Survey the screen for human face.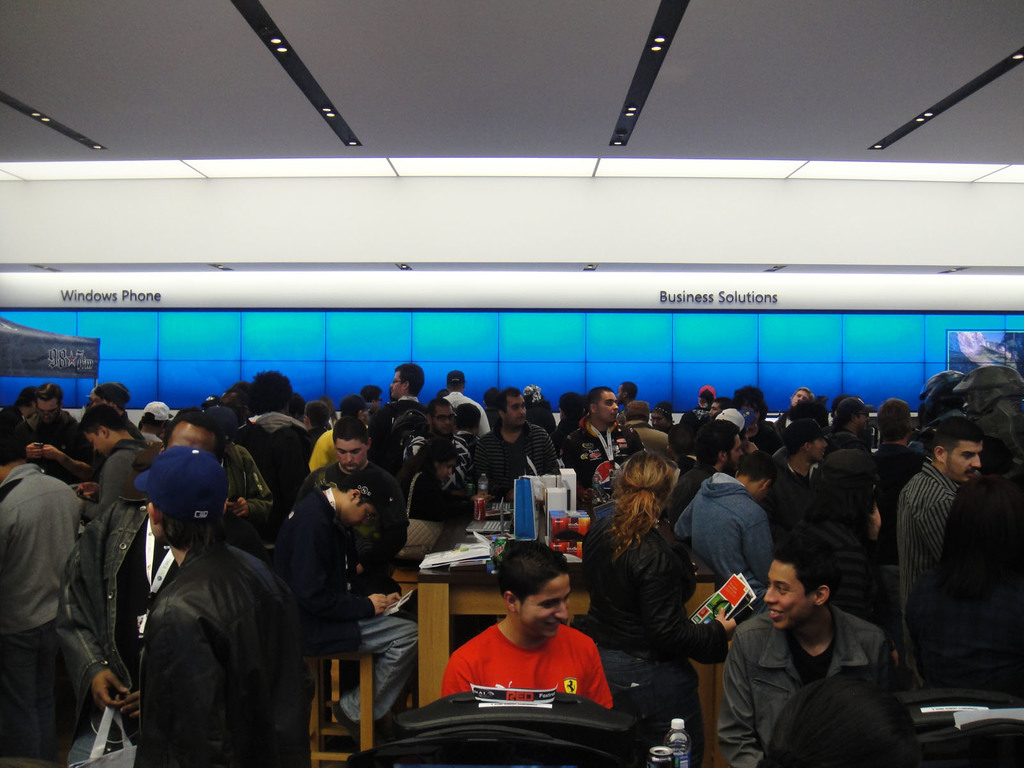
Survey found: [595,389,620,426].
